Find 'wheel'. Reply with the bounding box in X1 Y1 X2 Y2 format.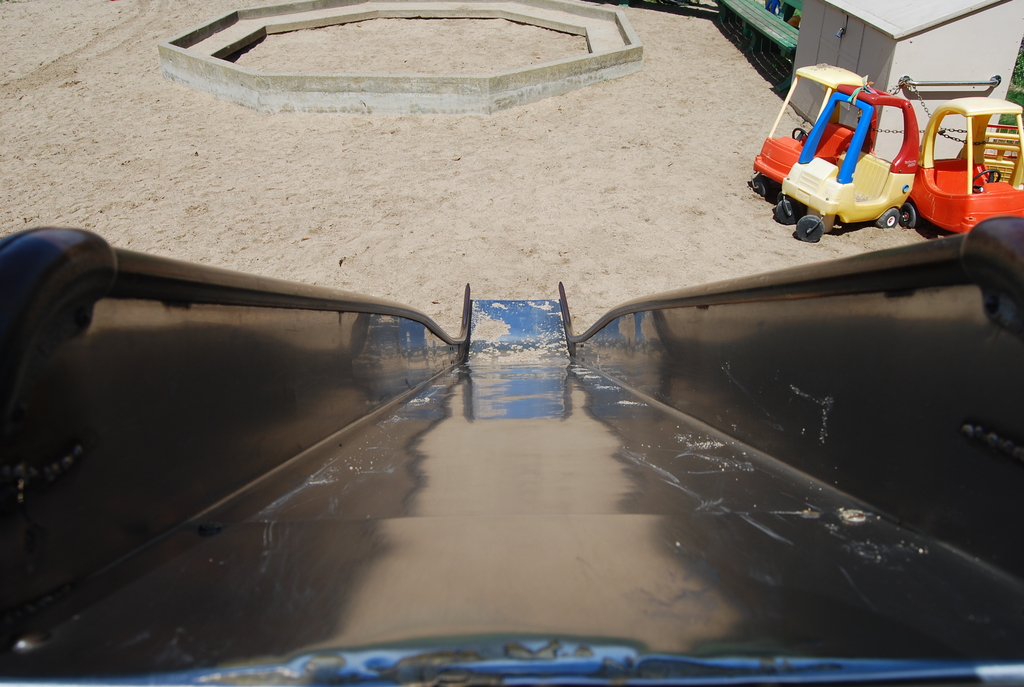
776 201 794 223.
